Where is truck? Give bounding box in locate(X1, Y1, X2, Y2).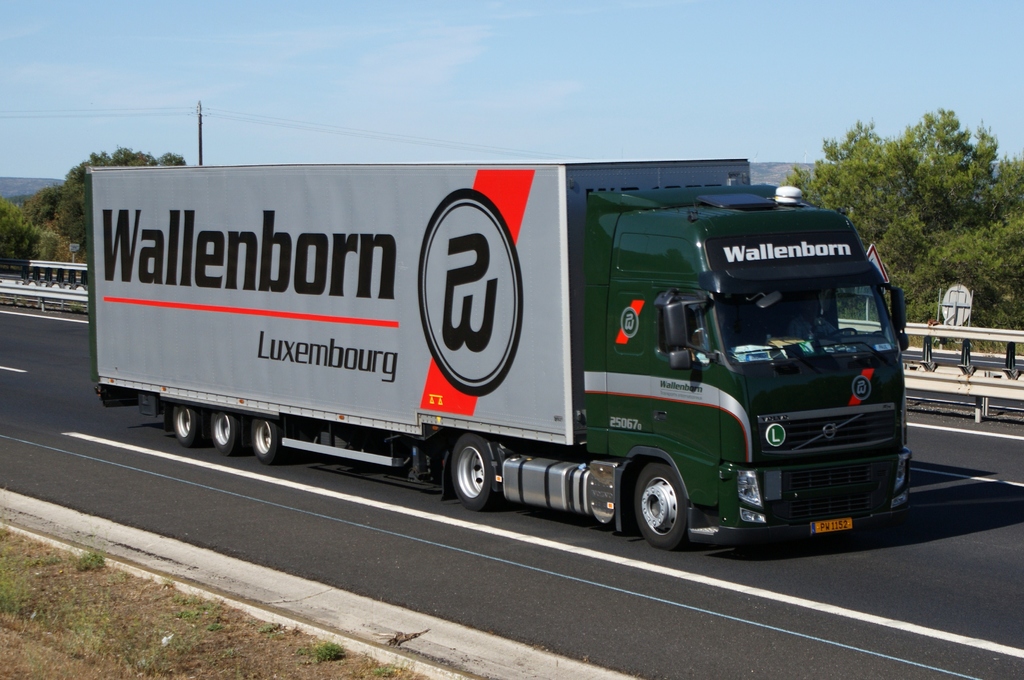
locate(82, 159, 904, 549).
